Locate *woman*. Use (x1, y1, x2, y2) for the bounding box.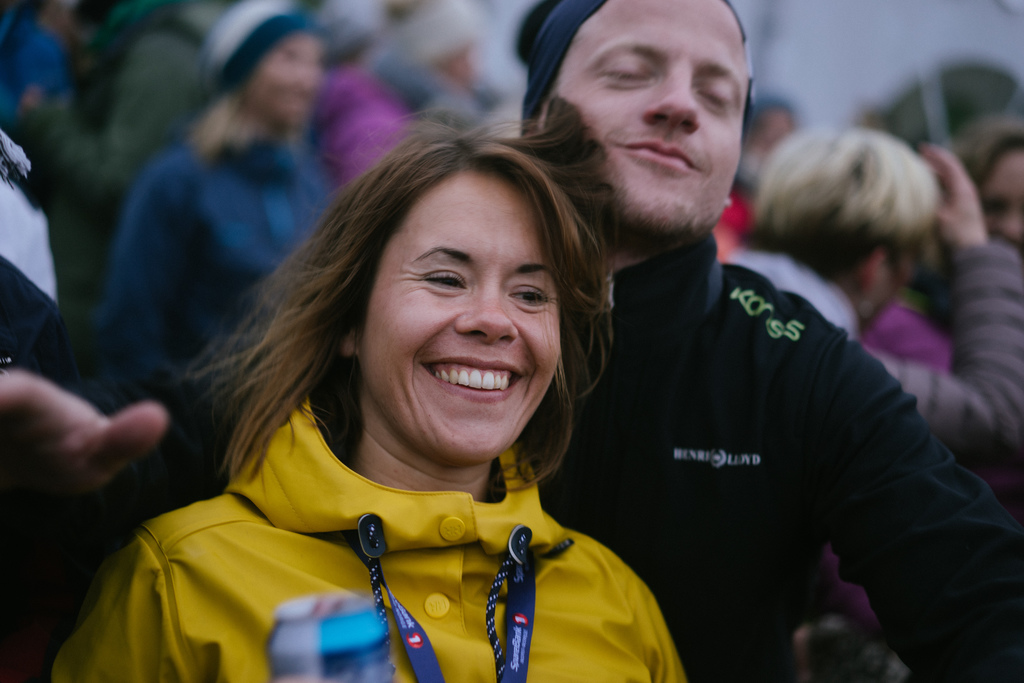
(78, 80, 719, 678).
